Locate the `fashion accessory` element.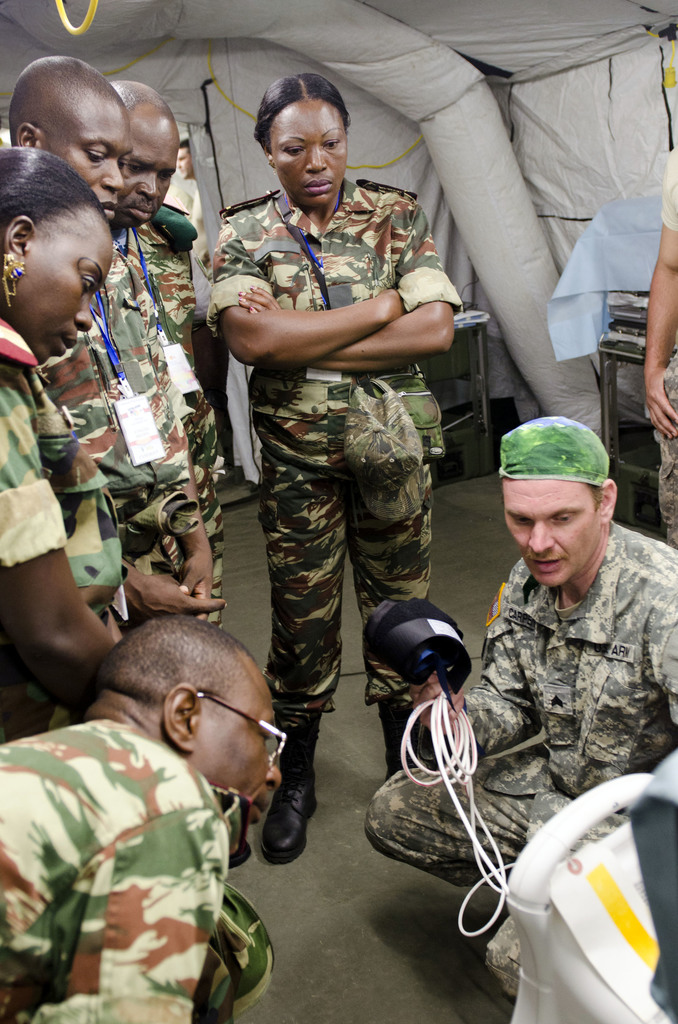
Element bbox: rect(498, 419, 608, 490).
